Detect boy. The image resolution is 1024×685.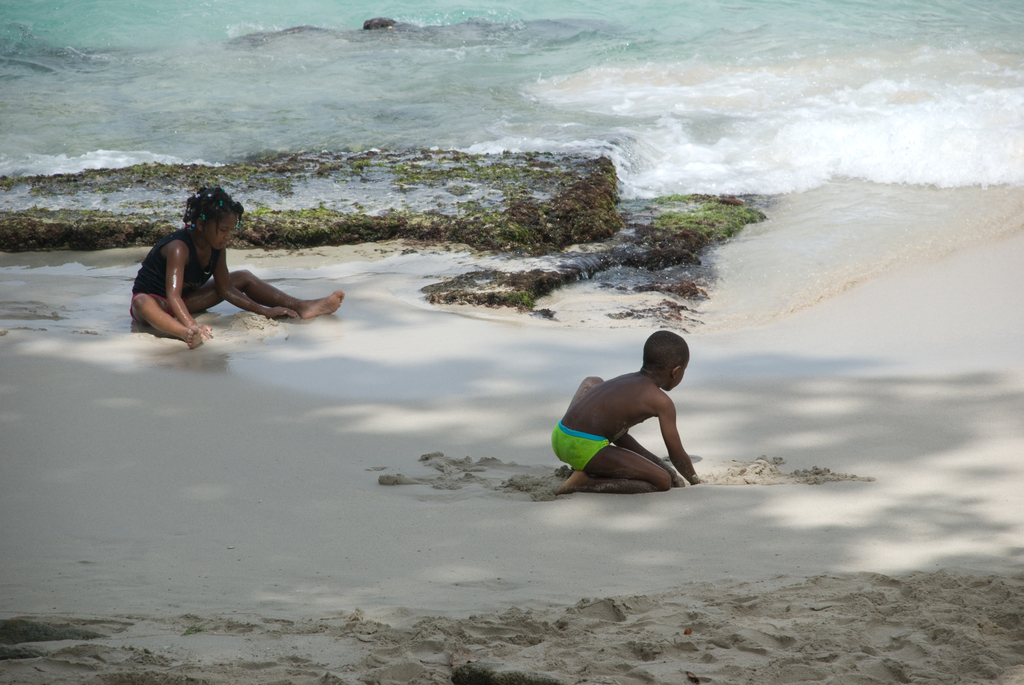
bbox=[543, 327, 694, 497].
